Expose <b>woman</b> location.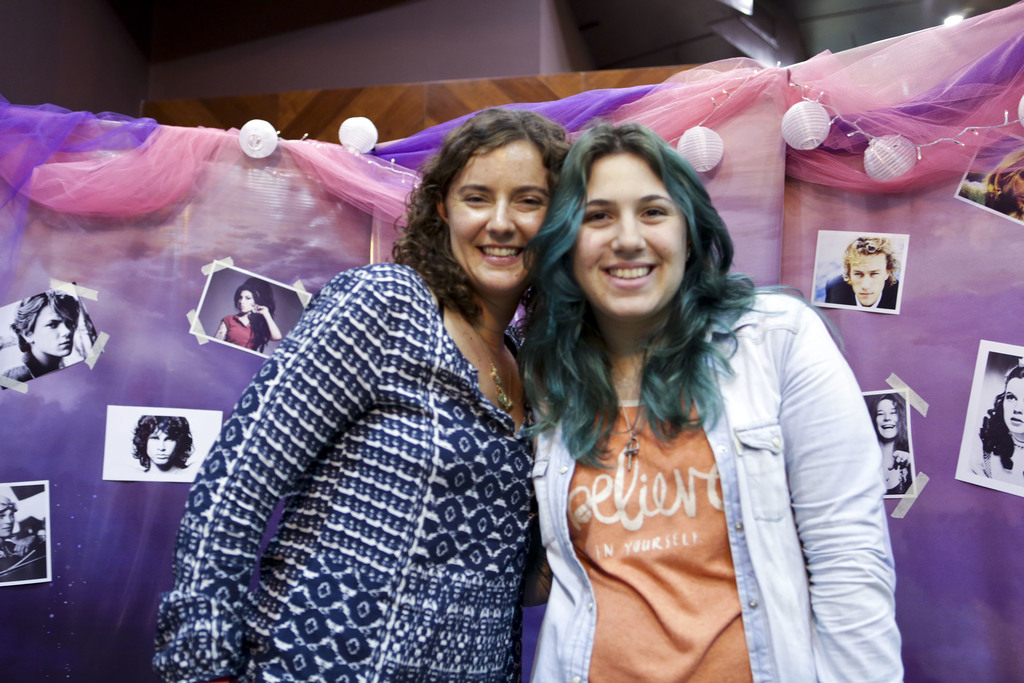
Exposed at (970,361,1023,484).
